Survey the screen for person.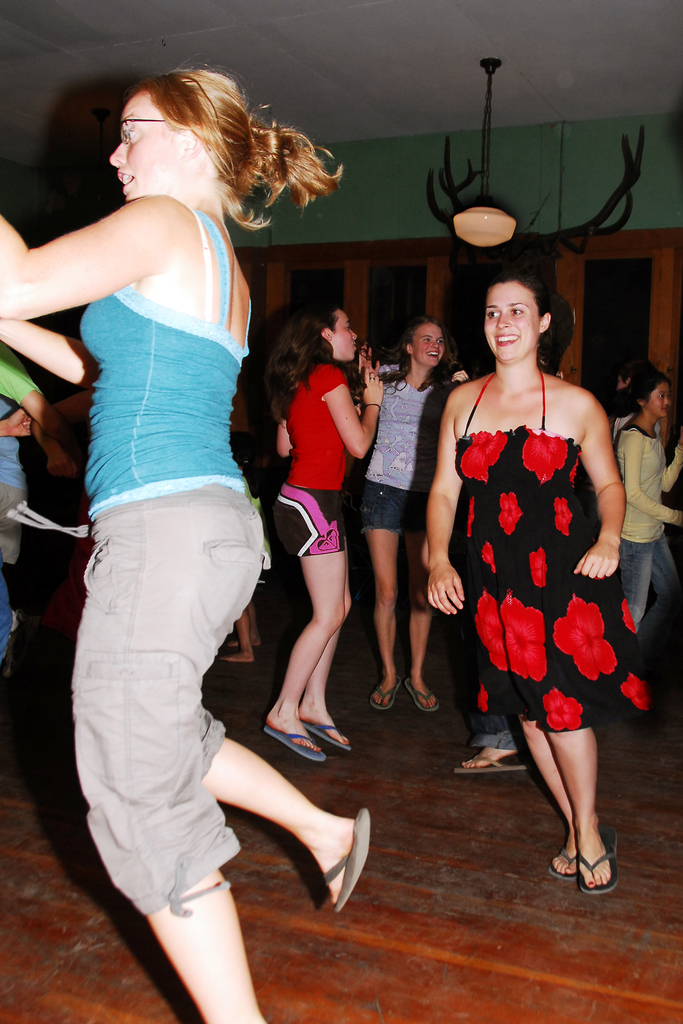
Survey found: region(256, 293, 384, 765).
